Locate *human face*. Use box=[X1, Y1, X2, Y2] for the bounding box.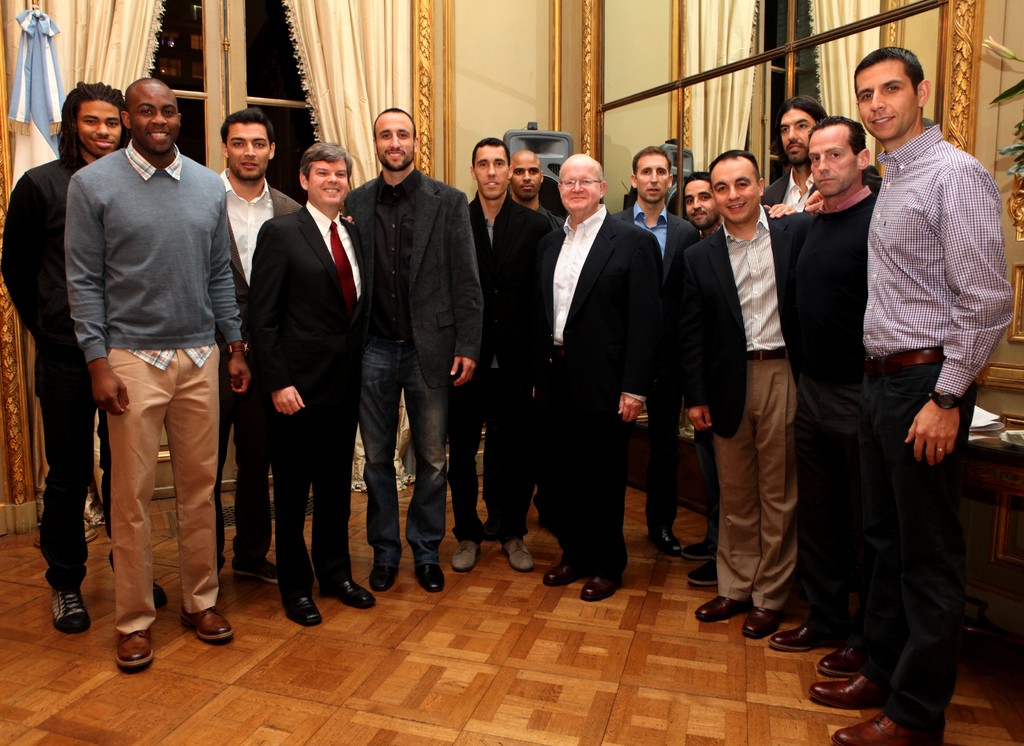
box=[856, 59, 916, 142].
